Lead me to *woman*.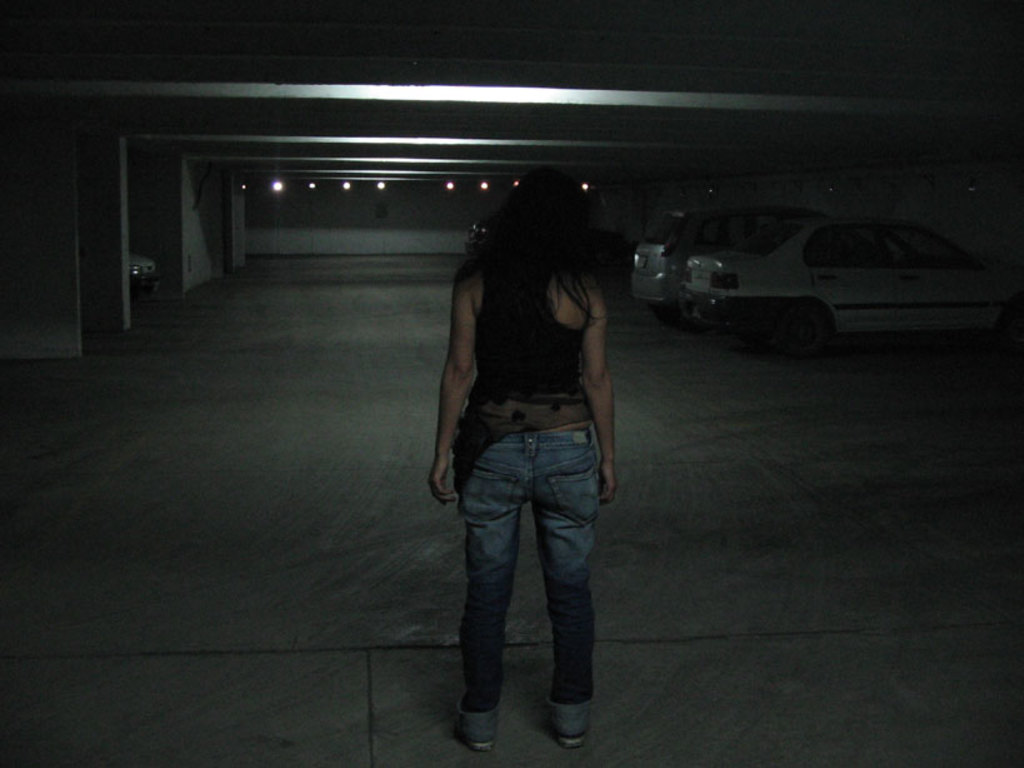
Lead to 406,160,646,733.
